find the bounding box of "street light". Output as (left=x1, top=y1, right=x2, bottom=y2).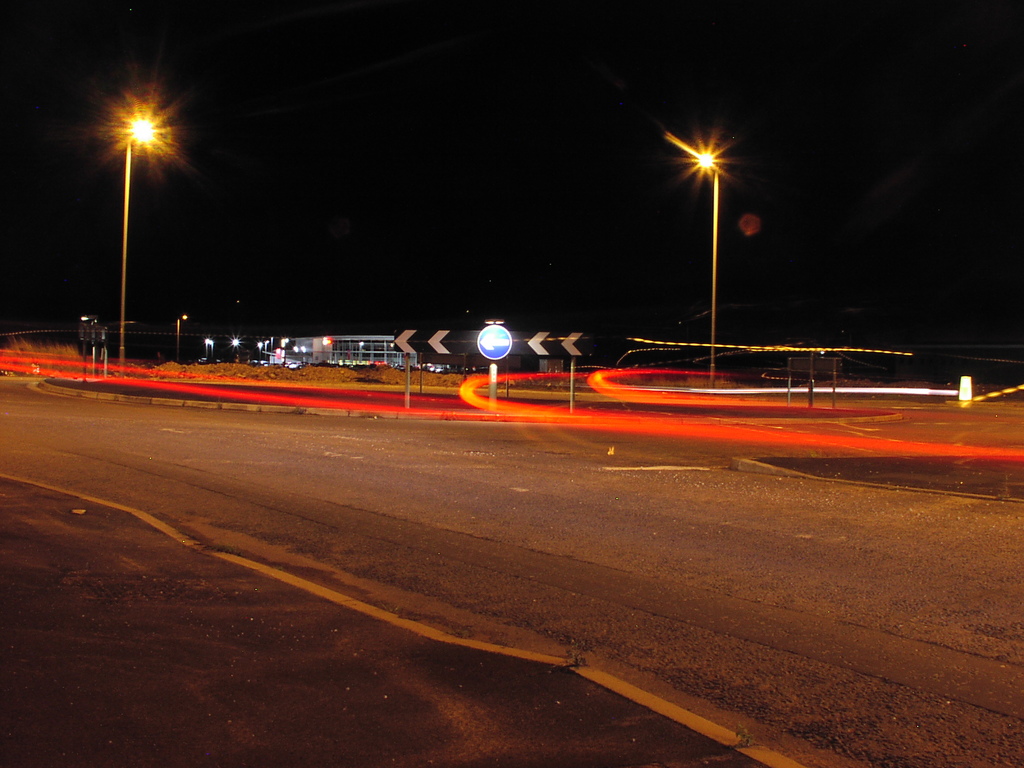
(left=112, top=116, right=159, bottom=366).
